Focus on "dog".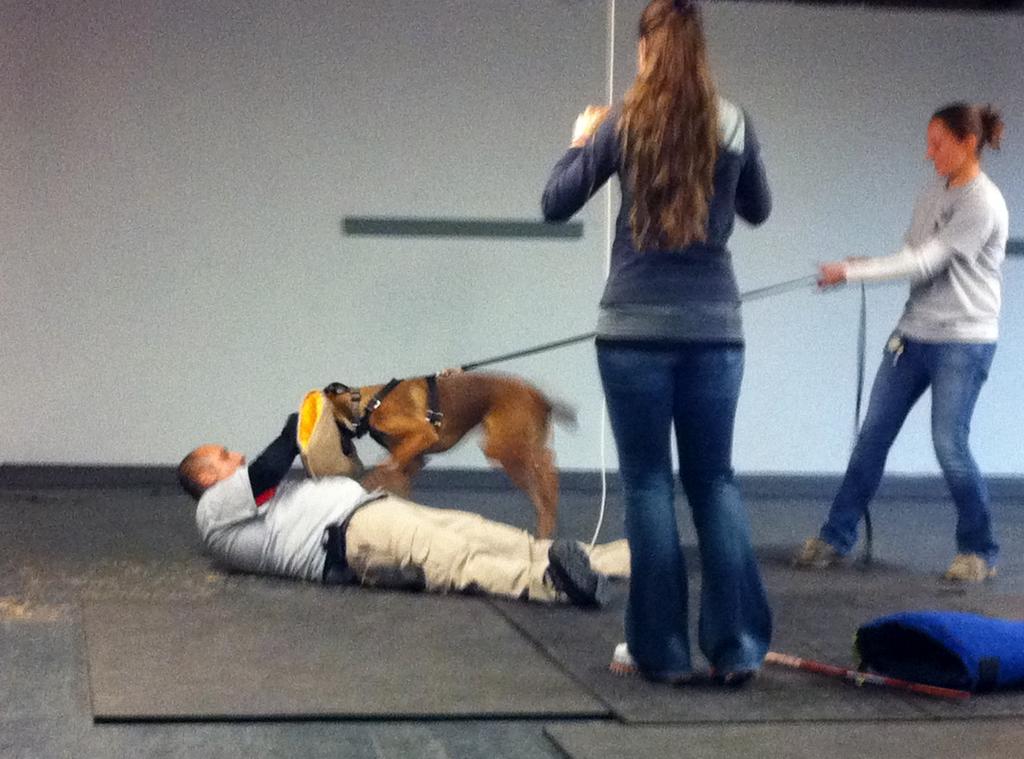
Focused at region(323, 367, 578, 539).
